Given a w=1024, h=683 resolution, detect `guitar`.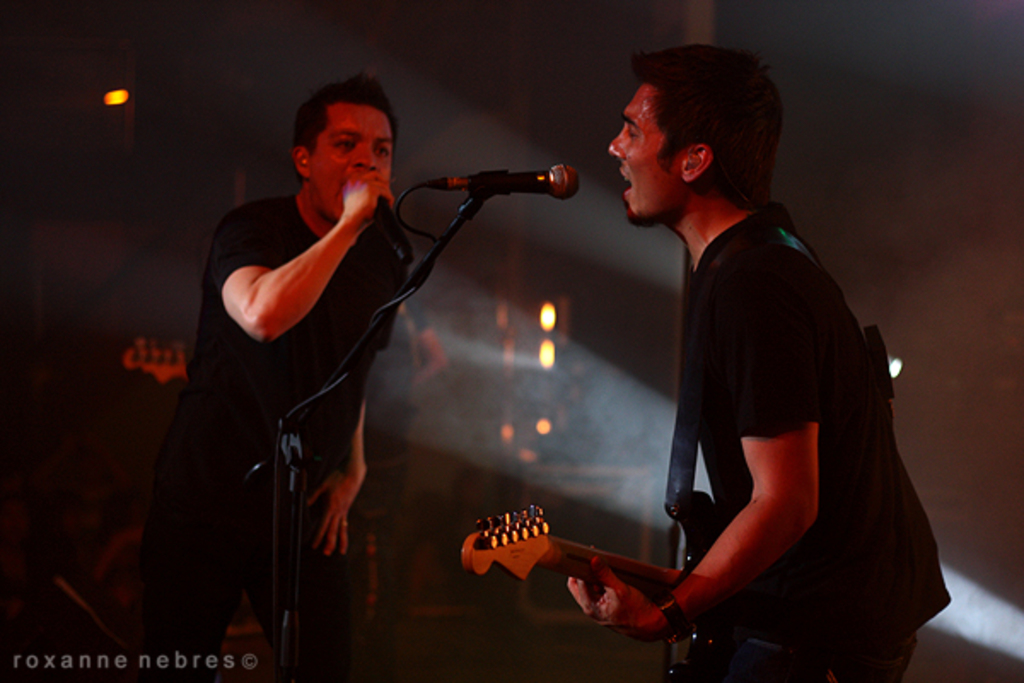
121,331,196,393.
